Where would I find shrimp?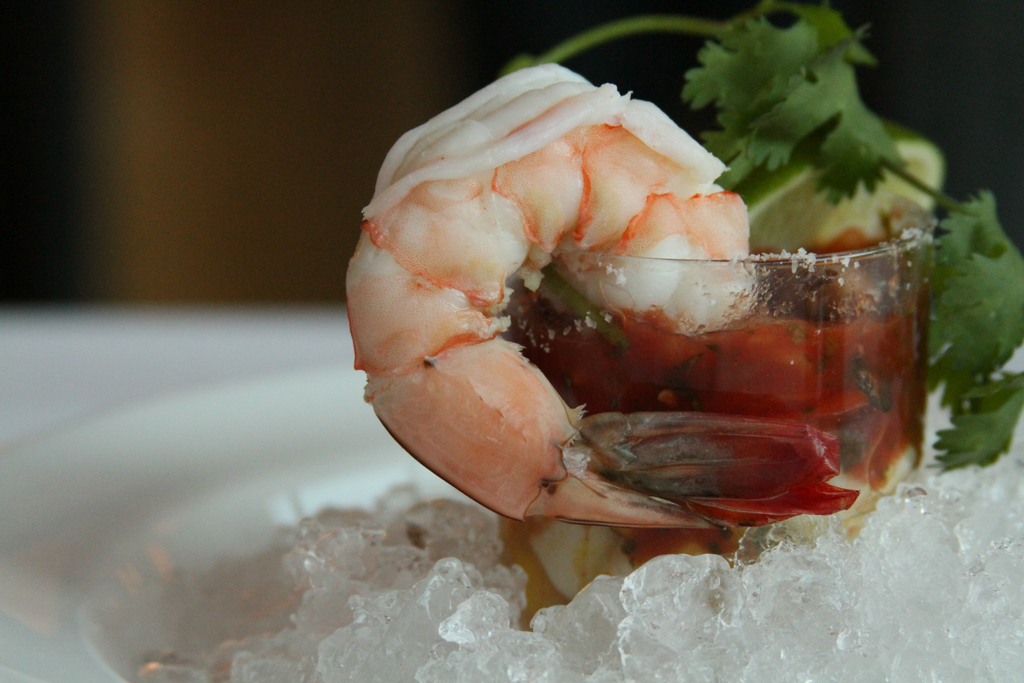
At 345,60,866,525.
